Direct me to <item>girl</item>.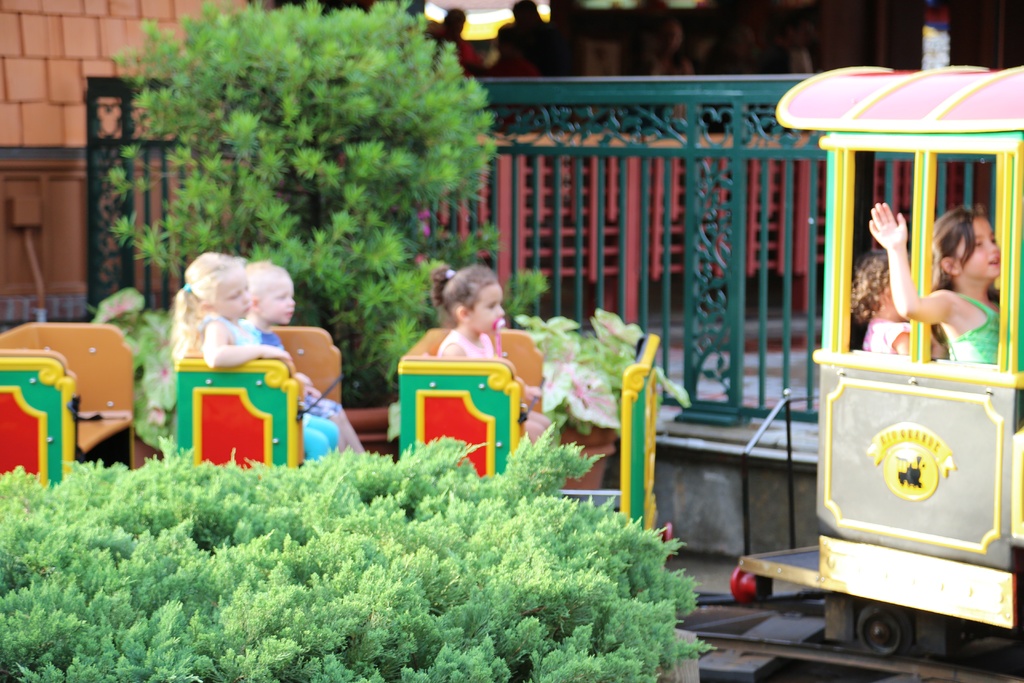
Direction: BBox(868, 201, 1004, 366).
